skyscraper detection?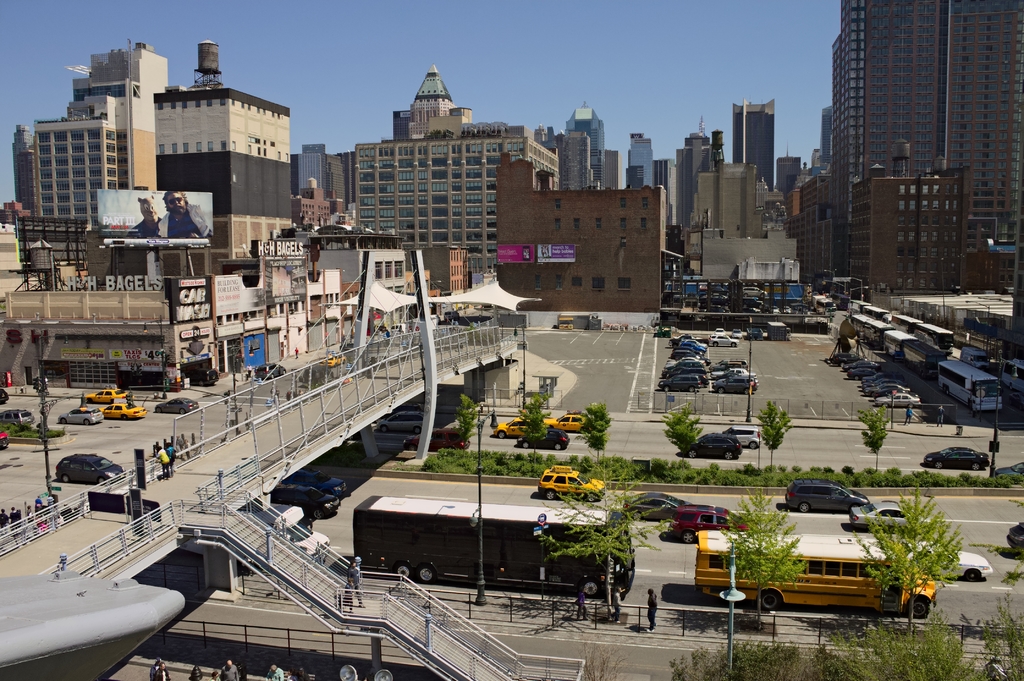
(left=834, top=0, right=1023, bottom=294)
